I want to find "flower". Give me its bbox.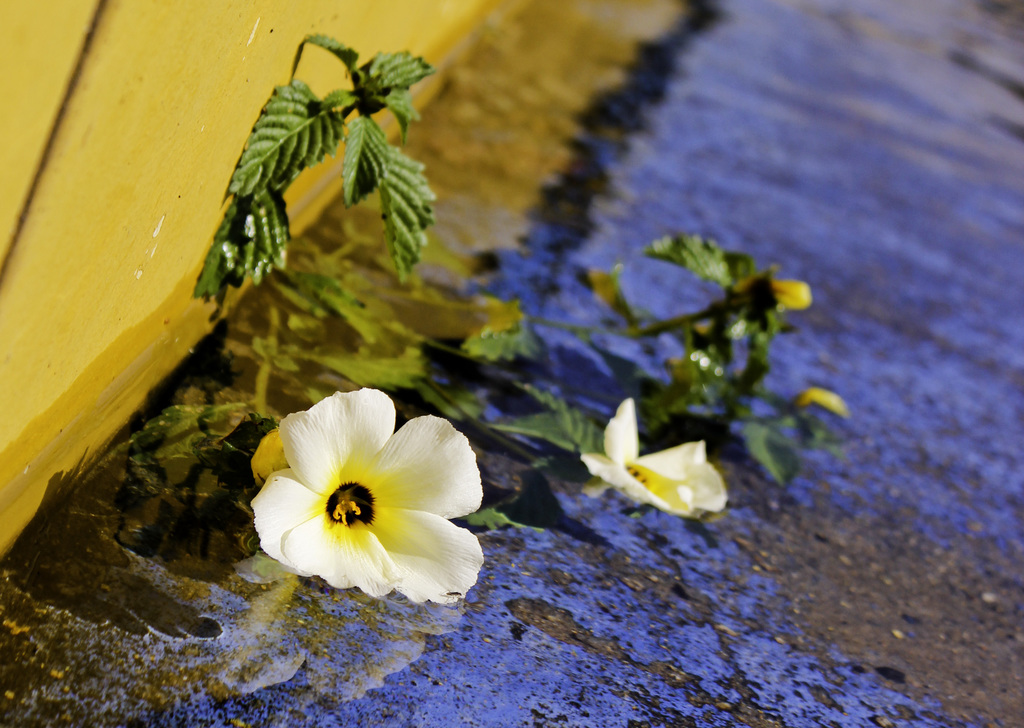
detection(577, 395, 728, 525).
